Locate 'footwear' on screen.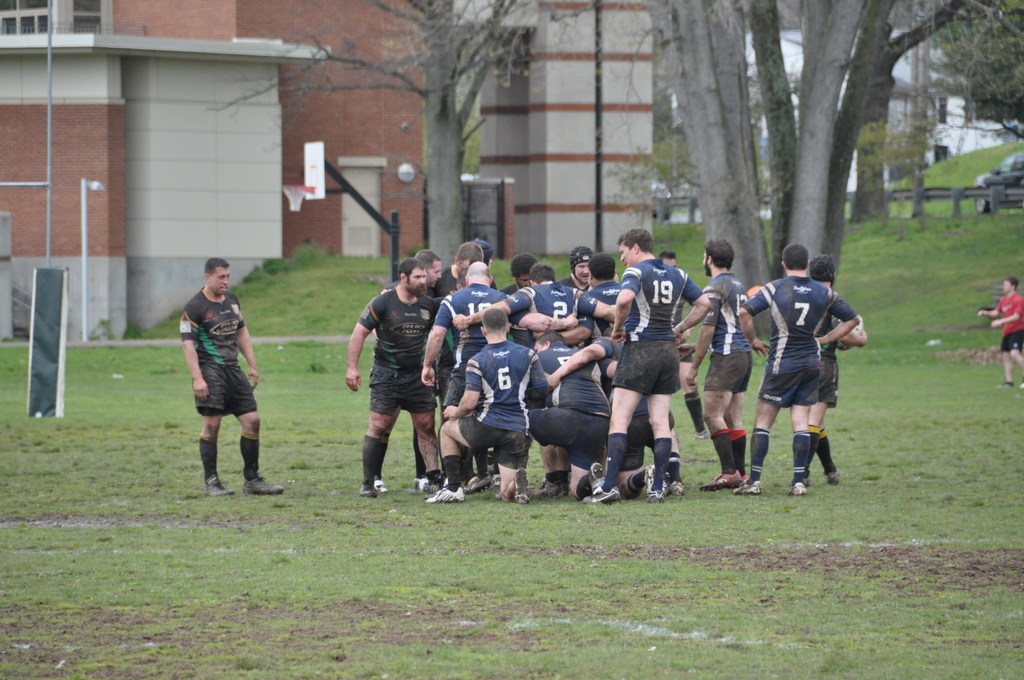
On screen at bbox=(589, 462, 604, 492).
